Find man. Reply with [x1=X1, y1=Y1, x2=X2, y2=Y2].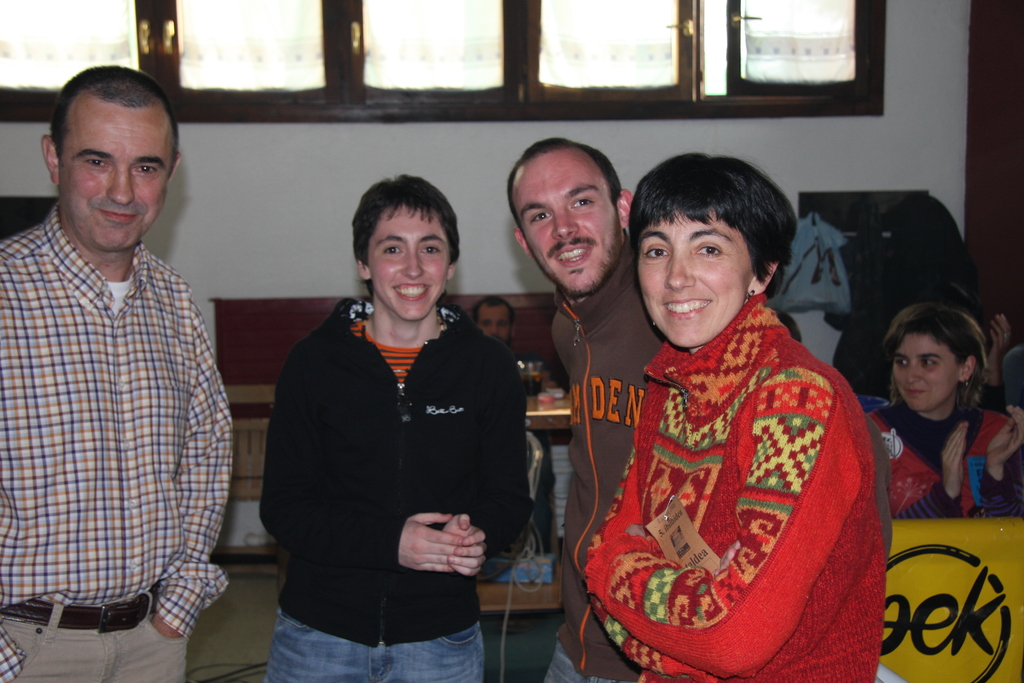
[x1=509, y1=135, x2=670, y2=682].
